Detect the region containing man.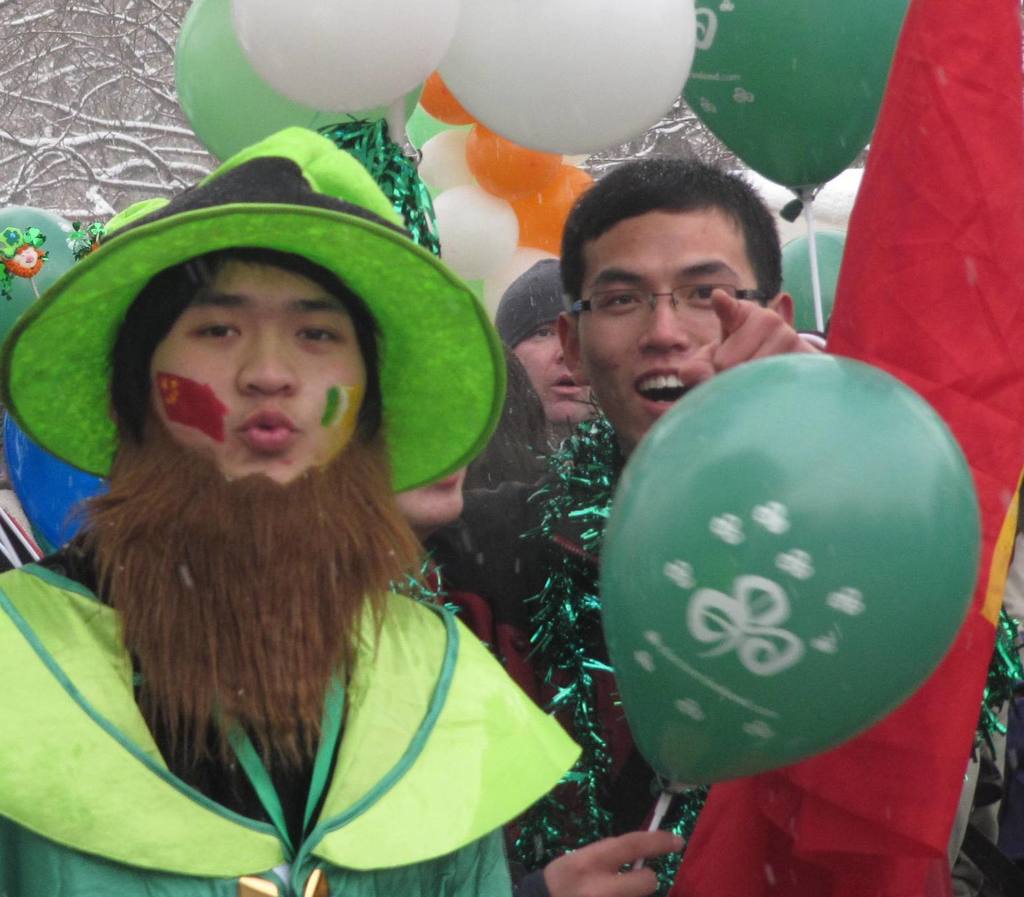
x1=501 y1=159 x2=832 y2=896.
